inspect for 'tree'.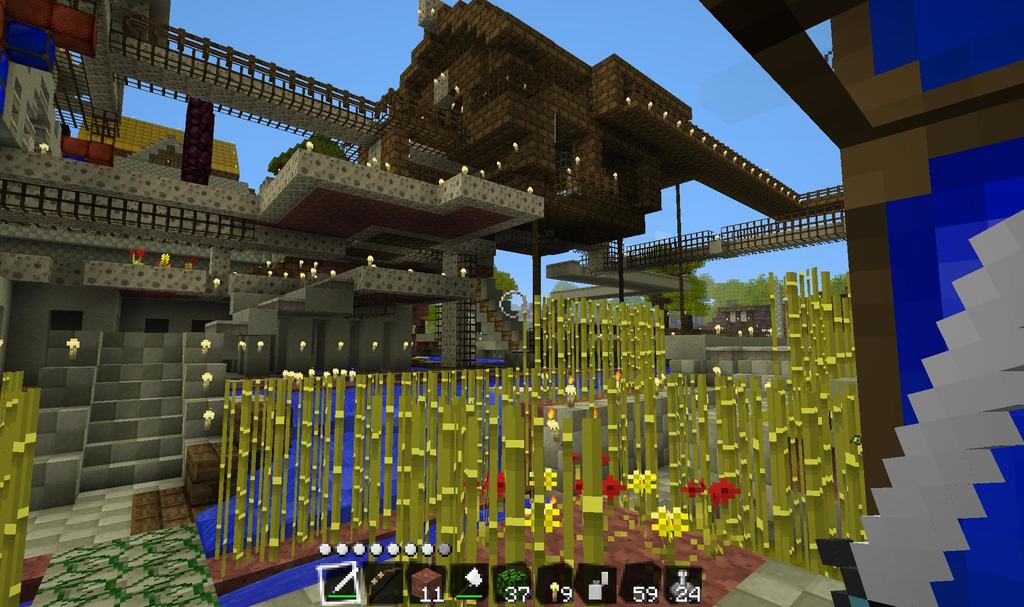
Inspection: x1=824, y1=271, x2=848, y2=297.
